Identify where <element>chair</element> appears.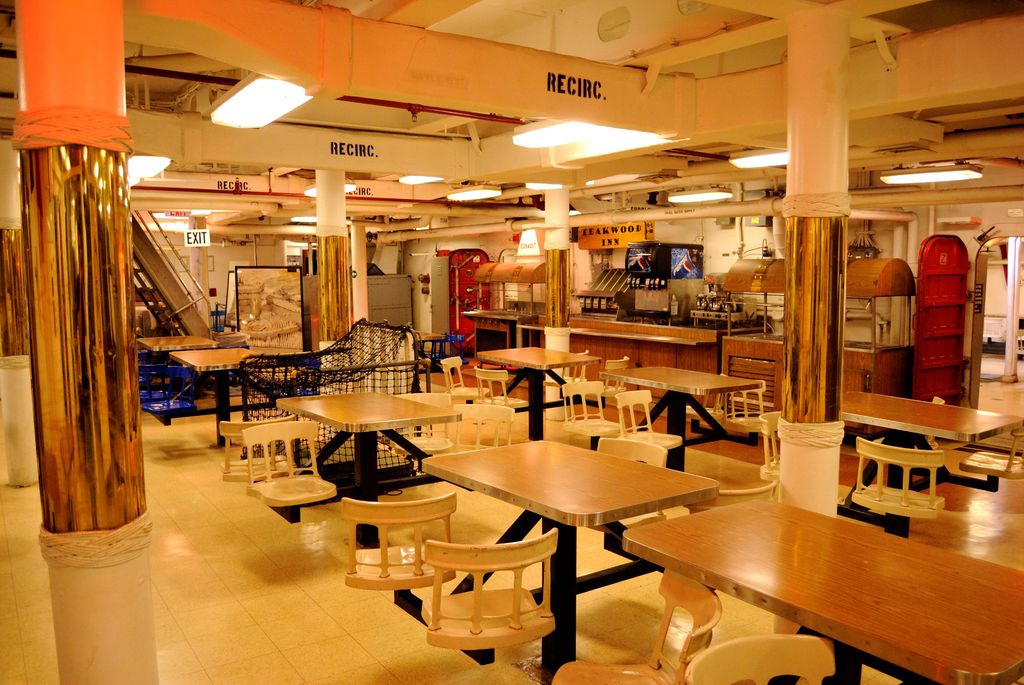
Appears at 140,370,199,418.
